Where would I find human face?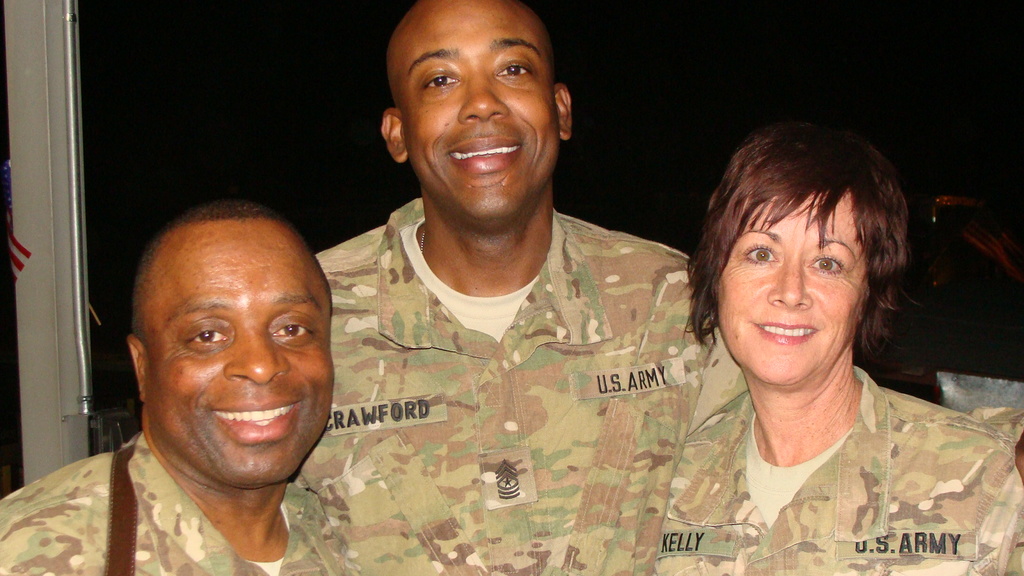
At box=[715, 187, 870, 382].
